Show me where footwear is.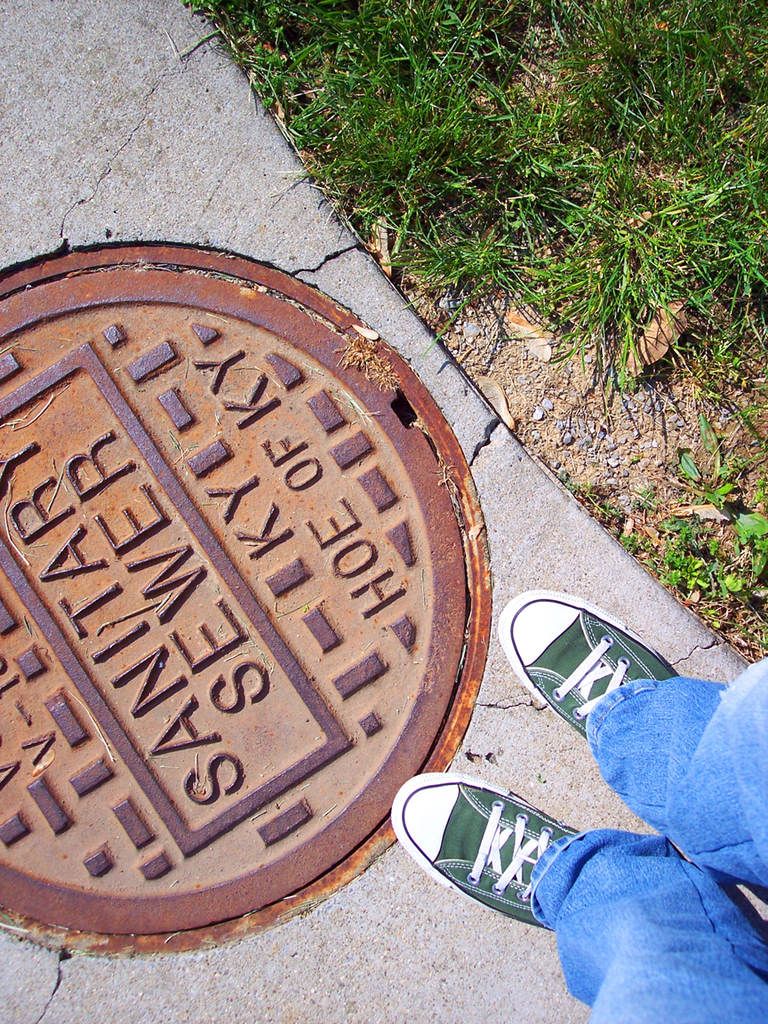
footwear is at locate(385, 767, 587, 935).
